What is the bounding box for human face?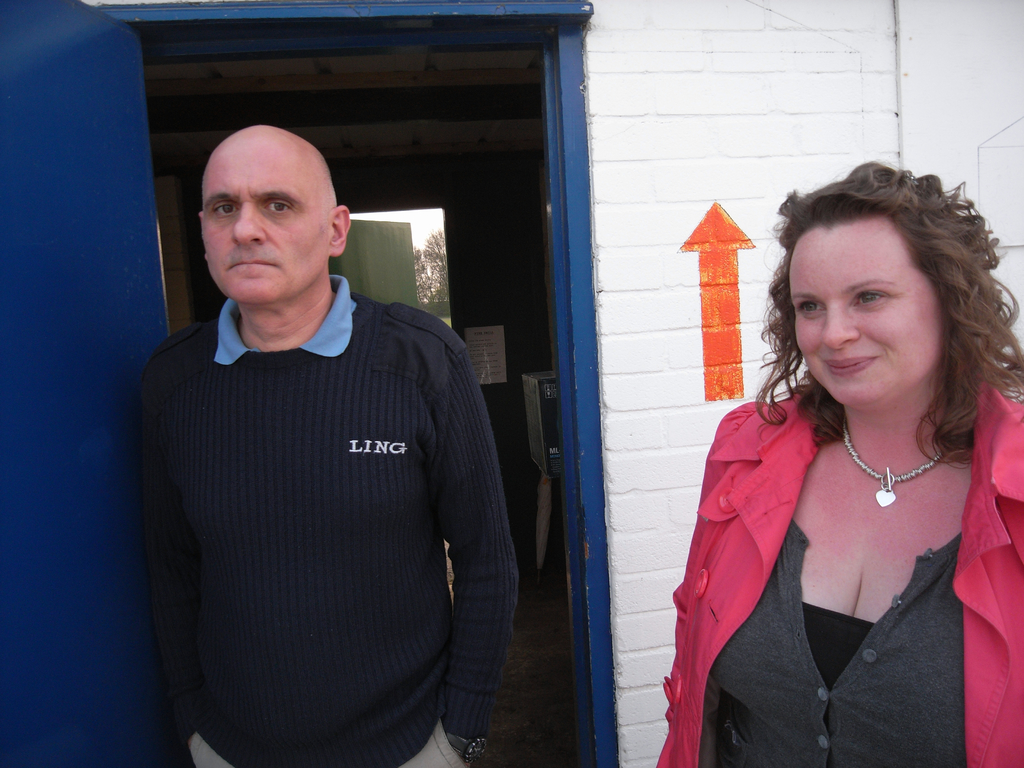
bbox=[201, 132, 336, 308].
